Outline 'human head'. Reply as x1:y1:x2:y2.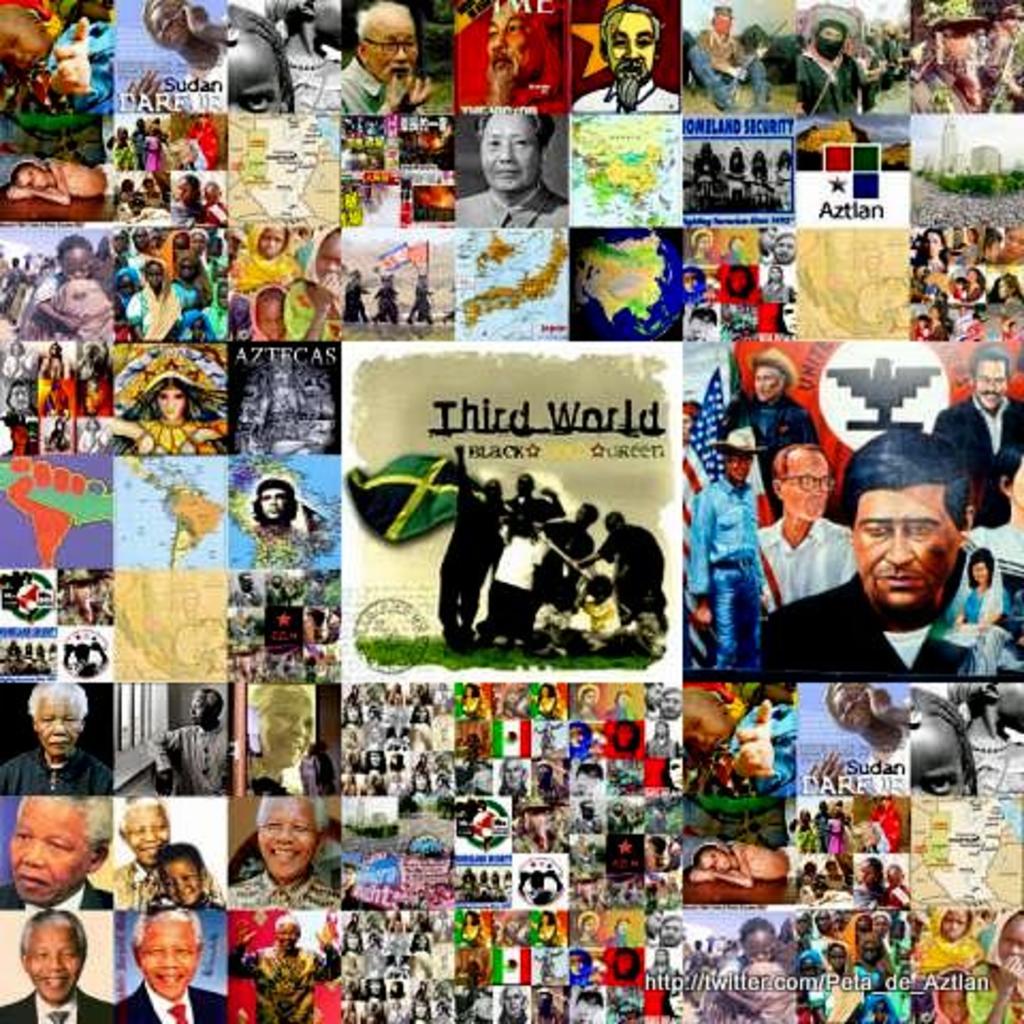
695:845:732:875.
